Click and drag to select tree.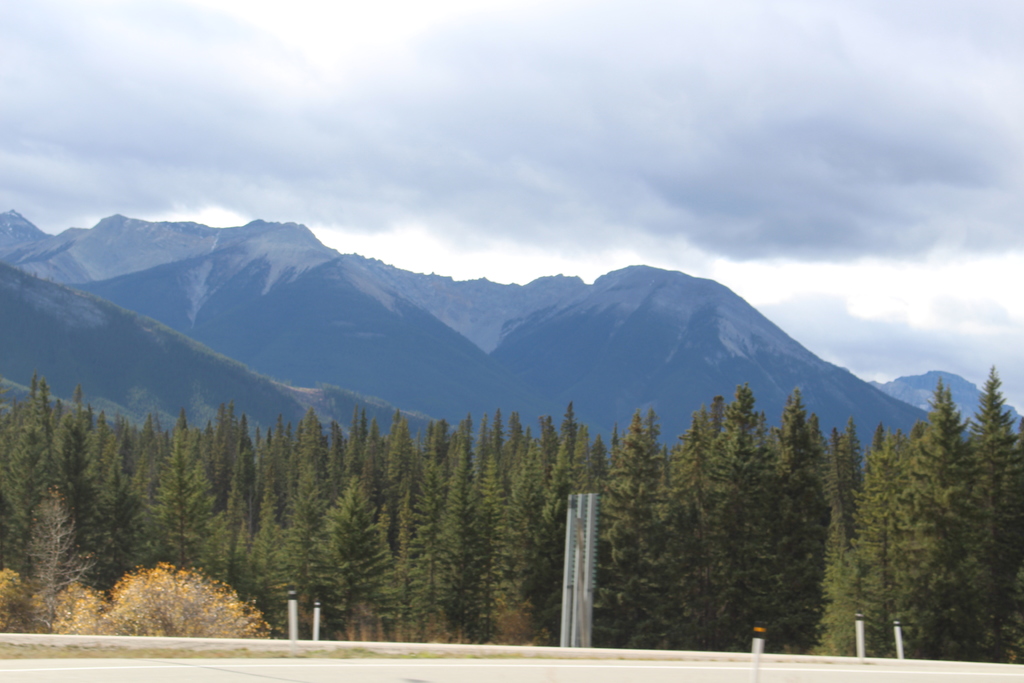
Selection: (x1=181, y1=418, x2=223, y2=567).
